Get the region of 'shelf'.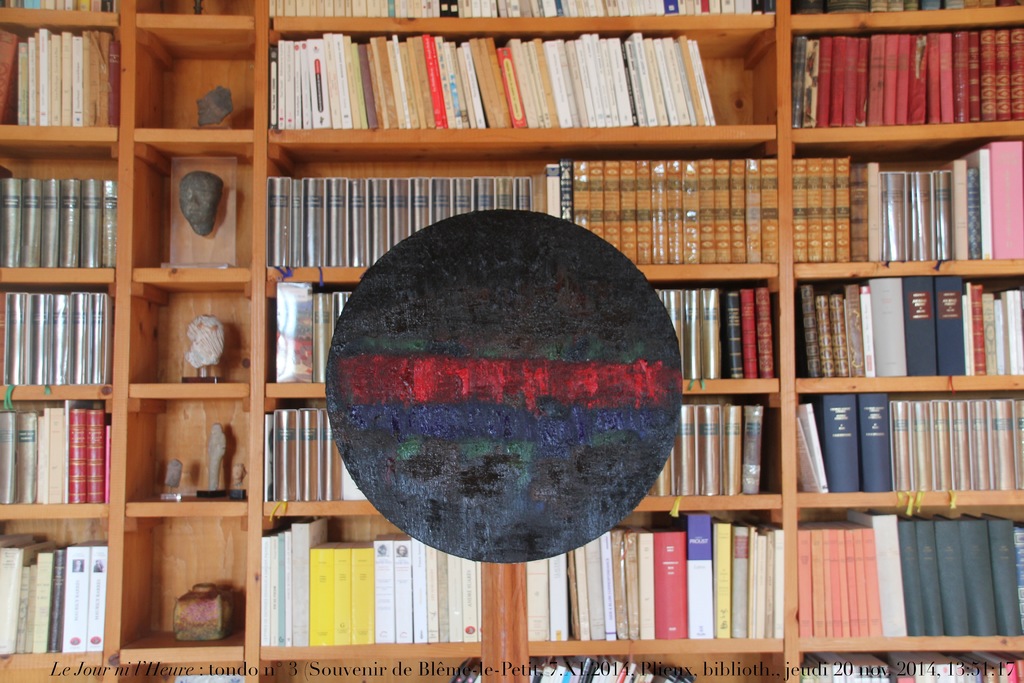
(x1=0, y1=503, x2=118, y2=680).
